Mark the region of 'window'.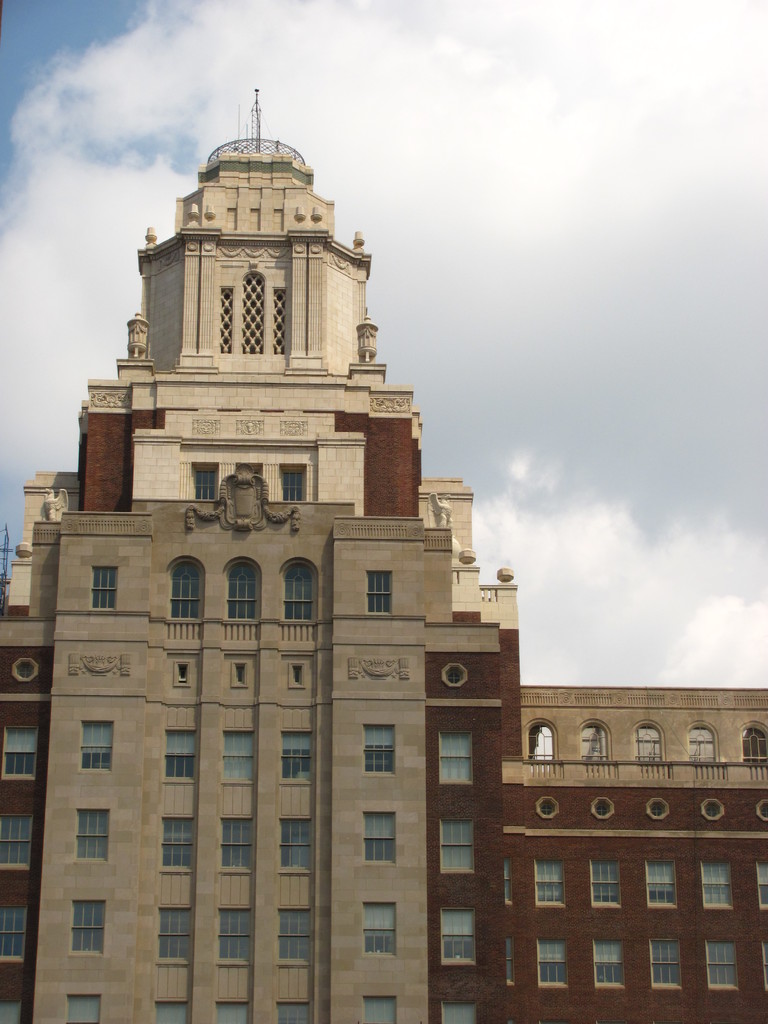
Region: bbox=[2, 724, 38, 772].
